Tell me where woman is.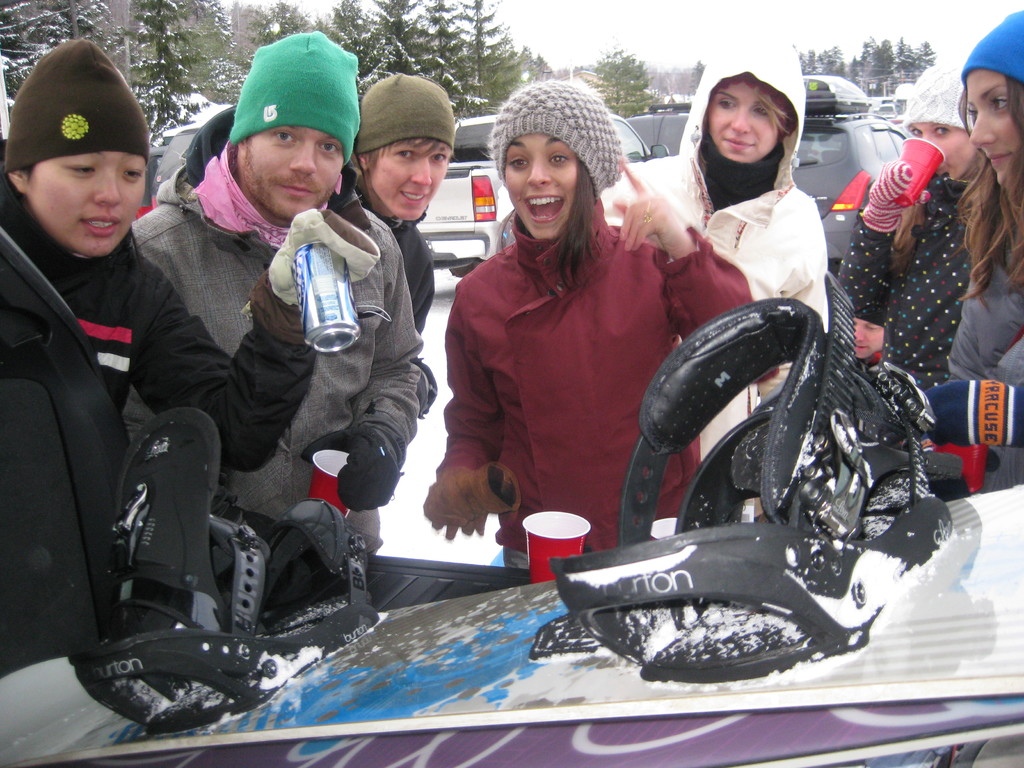
woman is at locate(419, 81, 779, 570).
